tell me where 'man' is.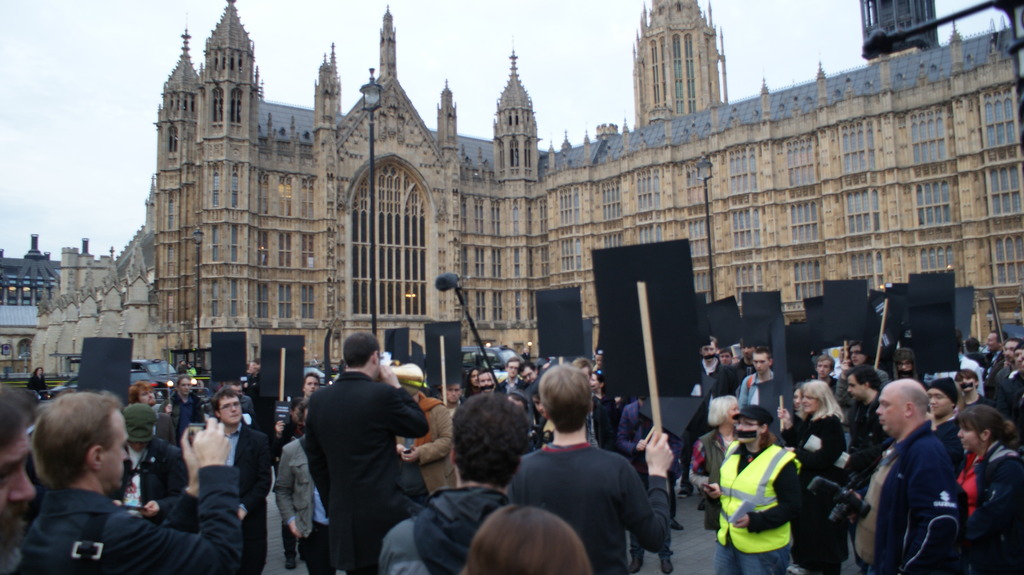
'man' is at [211, 379, 270, 574].
